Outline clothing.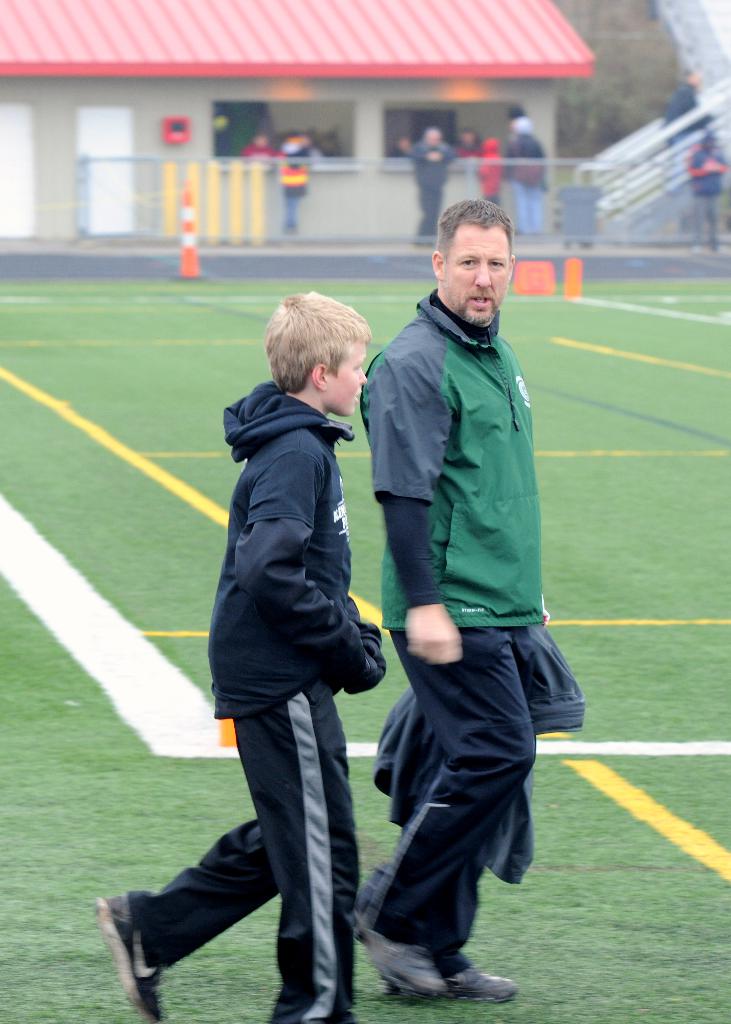
Outline: (407,140,454,235).
